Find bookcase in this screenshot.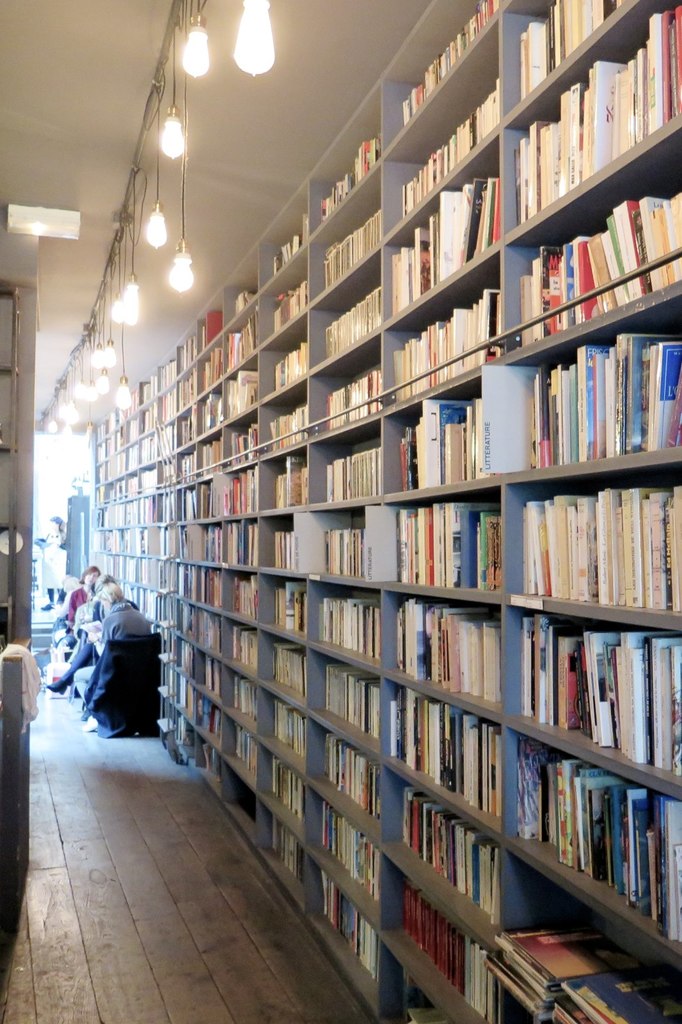
The bounding box for bookcase is BBox(75, 0, 681, 1023).
